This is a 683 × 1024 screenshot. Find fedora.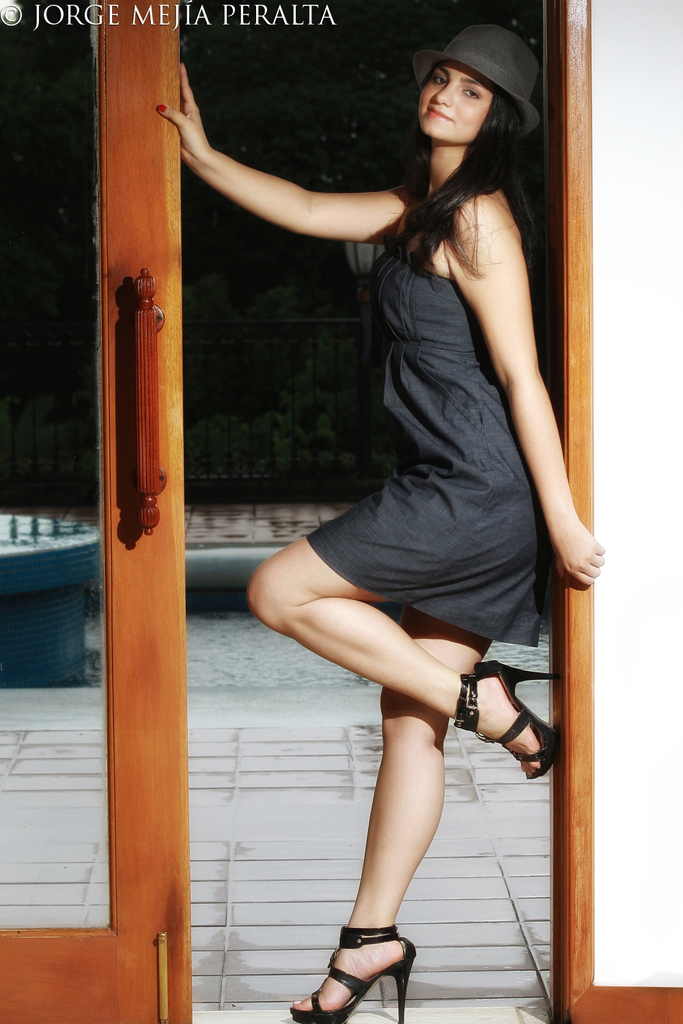
Bounding box: 415 25 546 141.
